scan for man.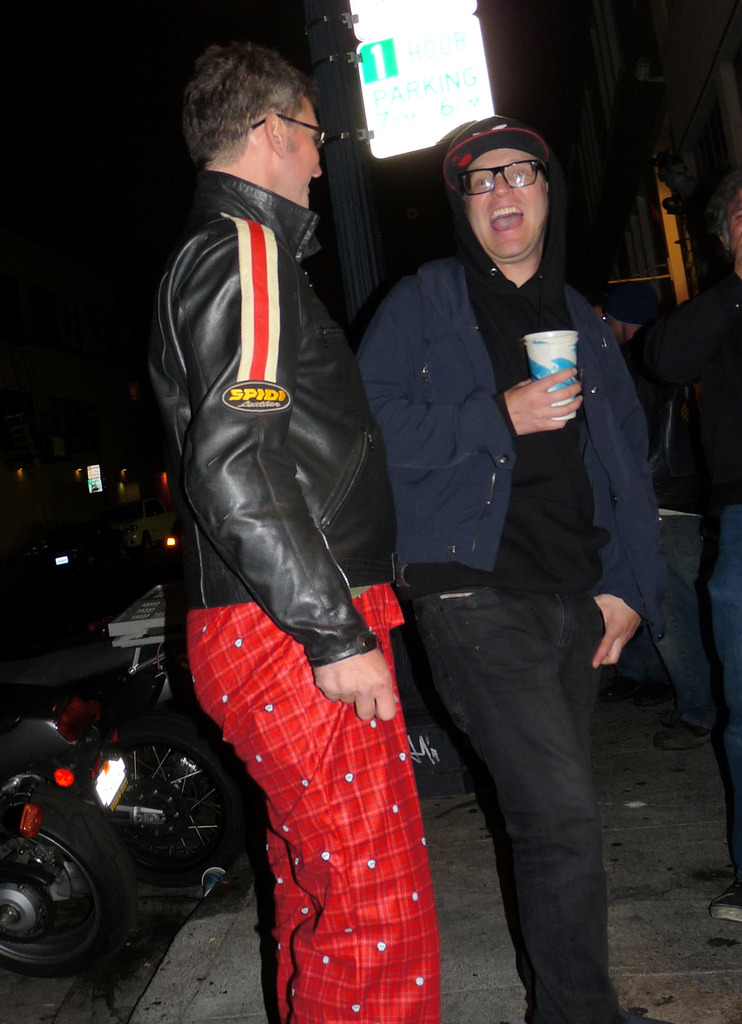
Scan result: 170:37:490:1023.
